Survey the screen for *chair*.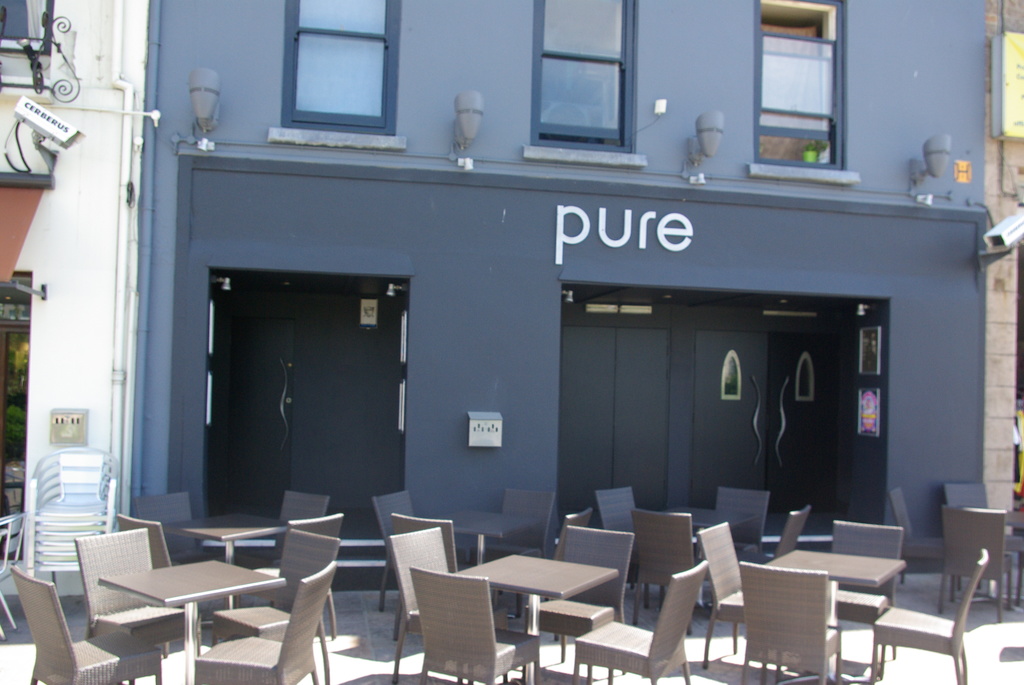
Survey found: [118, 511, 182, 570].
